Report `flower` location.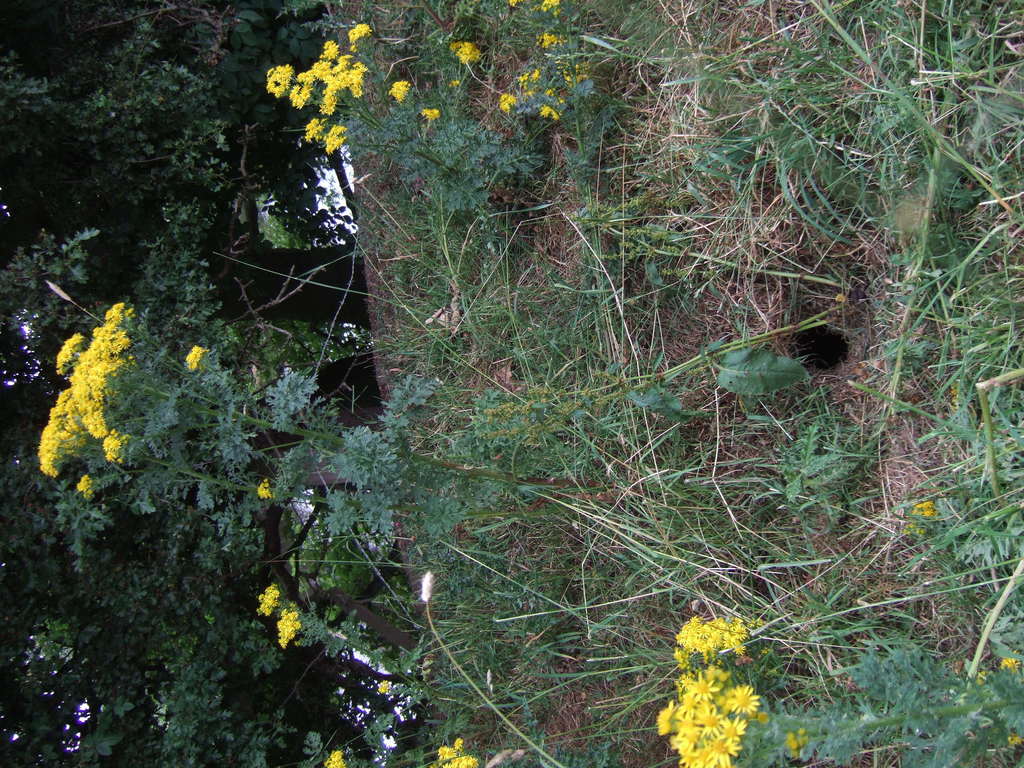
Report: <region>316, 751, 350, 767</region>.
